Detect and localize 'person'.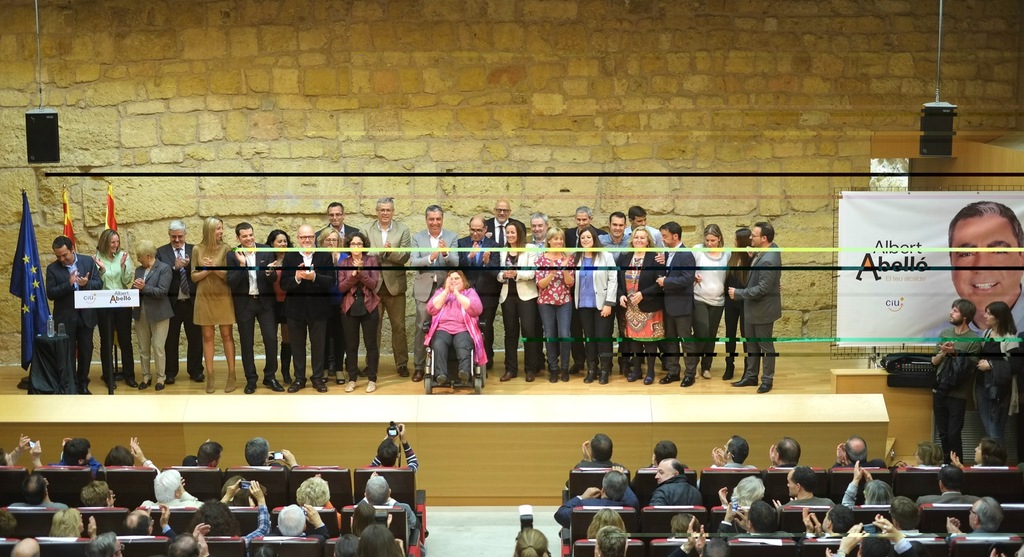
Localized at {"left": 192, "top": 214, "right": 234, "bottom": 402}.
